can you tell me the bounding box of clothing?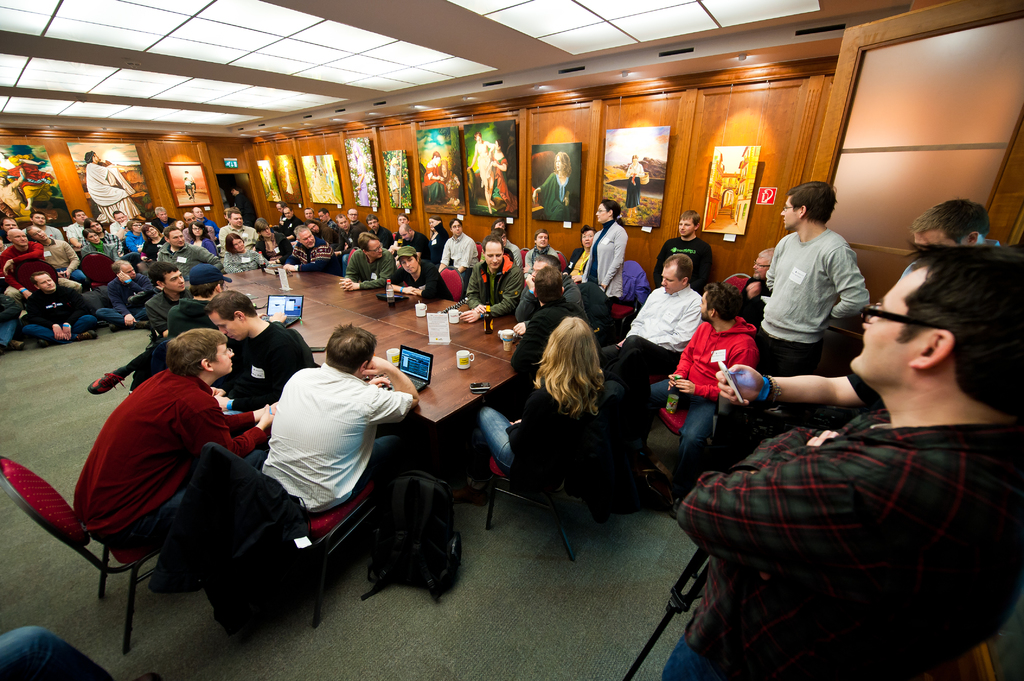
Rect(166, 298, 217, 342).
